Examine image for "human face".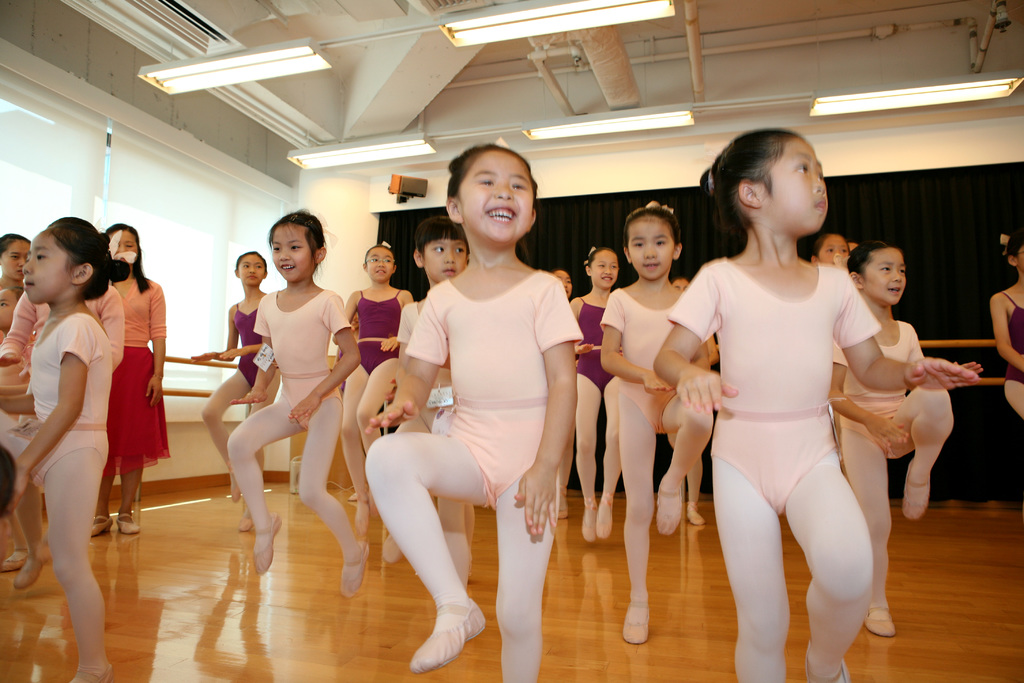
Examination result: locate(419, 238, 467, 279).
